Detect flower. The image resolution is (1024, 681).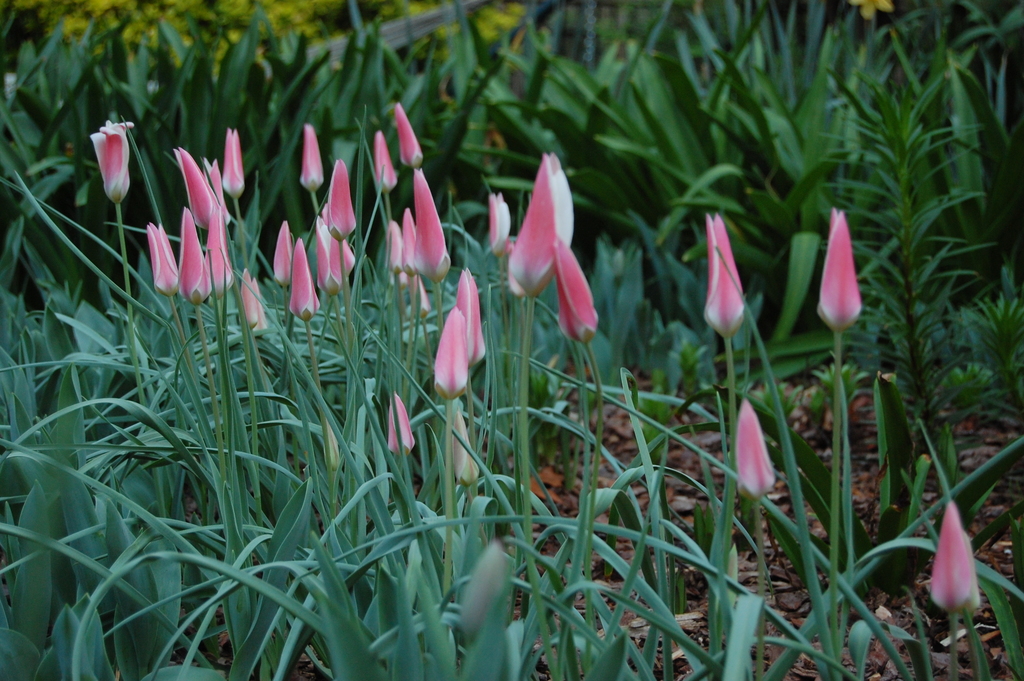
242/270/268/329.
